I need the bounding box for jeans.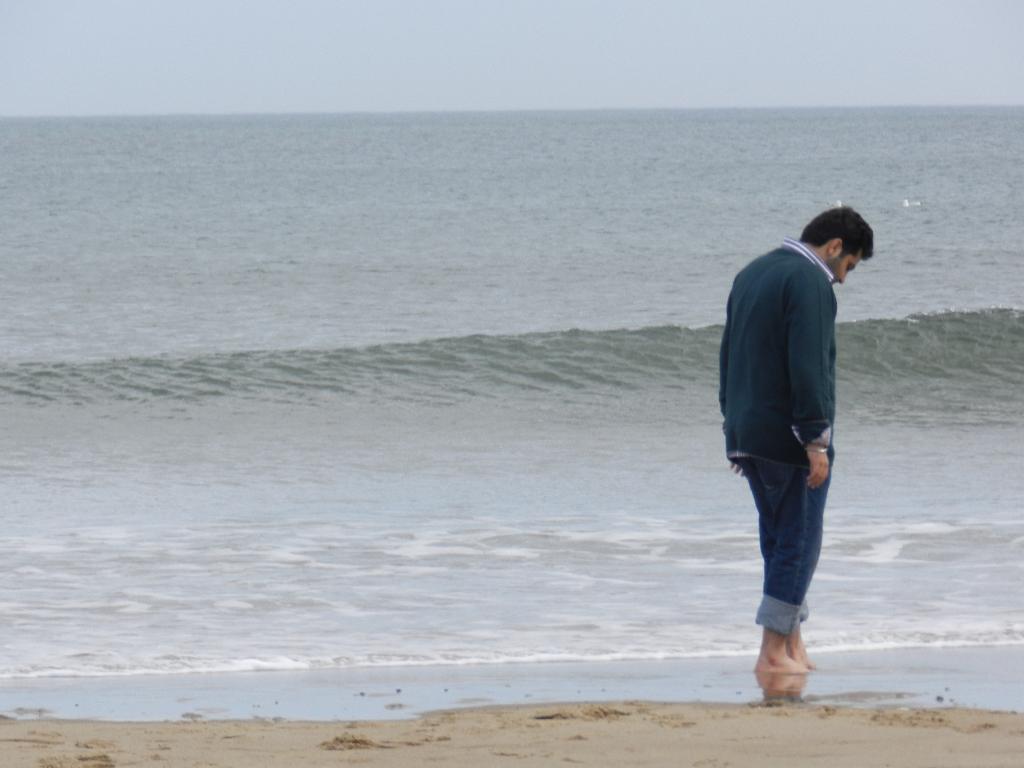
Here it is: detection(751, 467, 838, 643).
